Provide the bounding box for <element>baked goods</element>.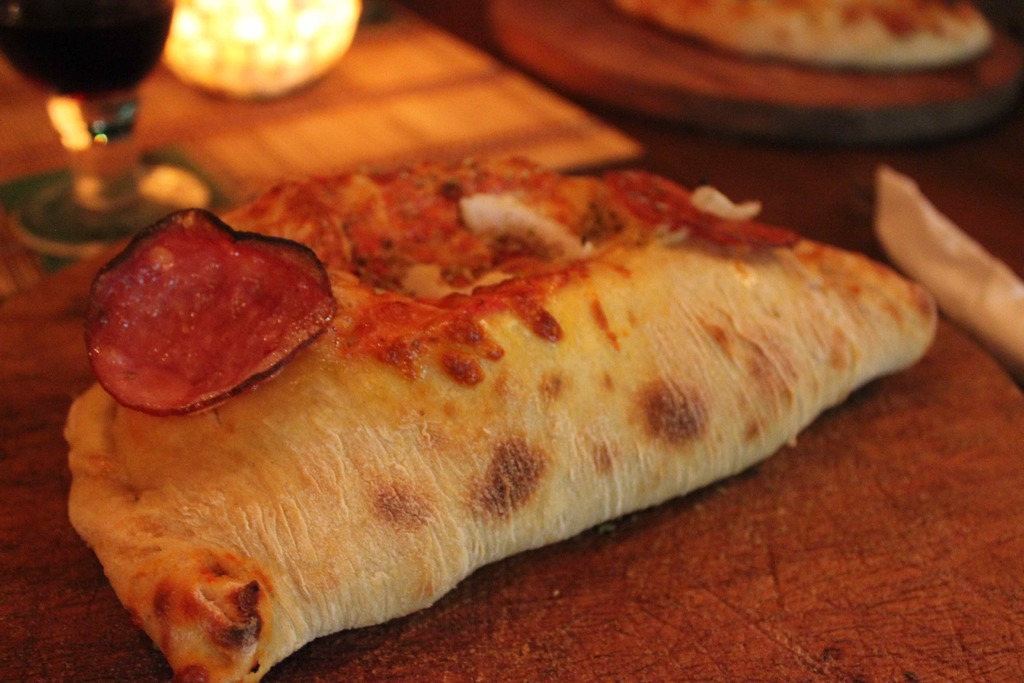
locate(59, 152, 939, 682).
